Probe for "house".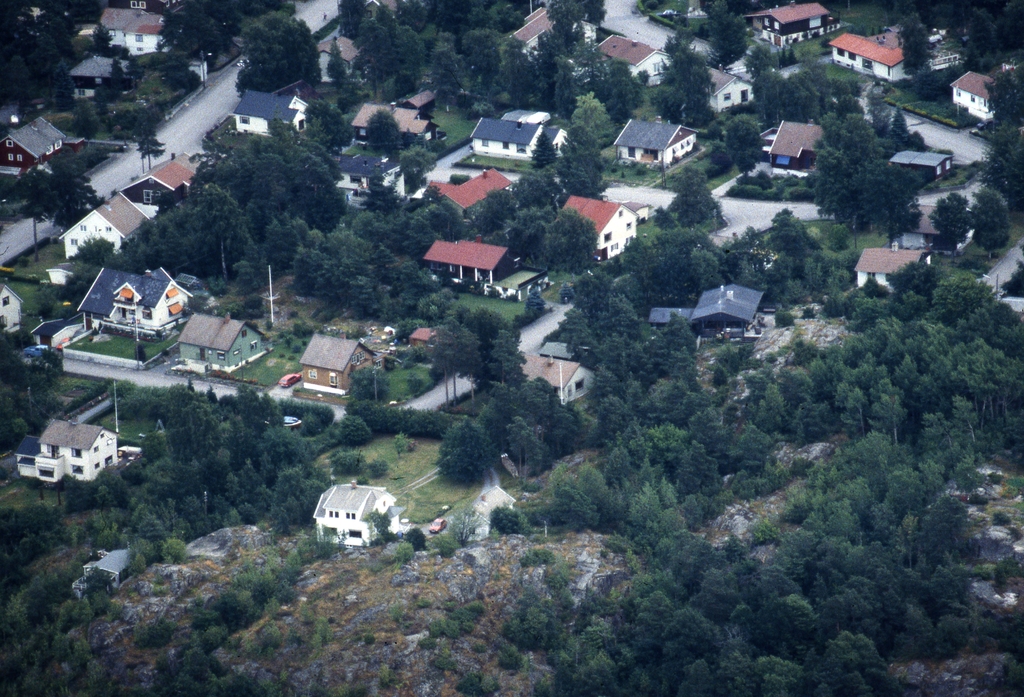
Probe result: (761,120,828,167).
